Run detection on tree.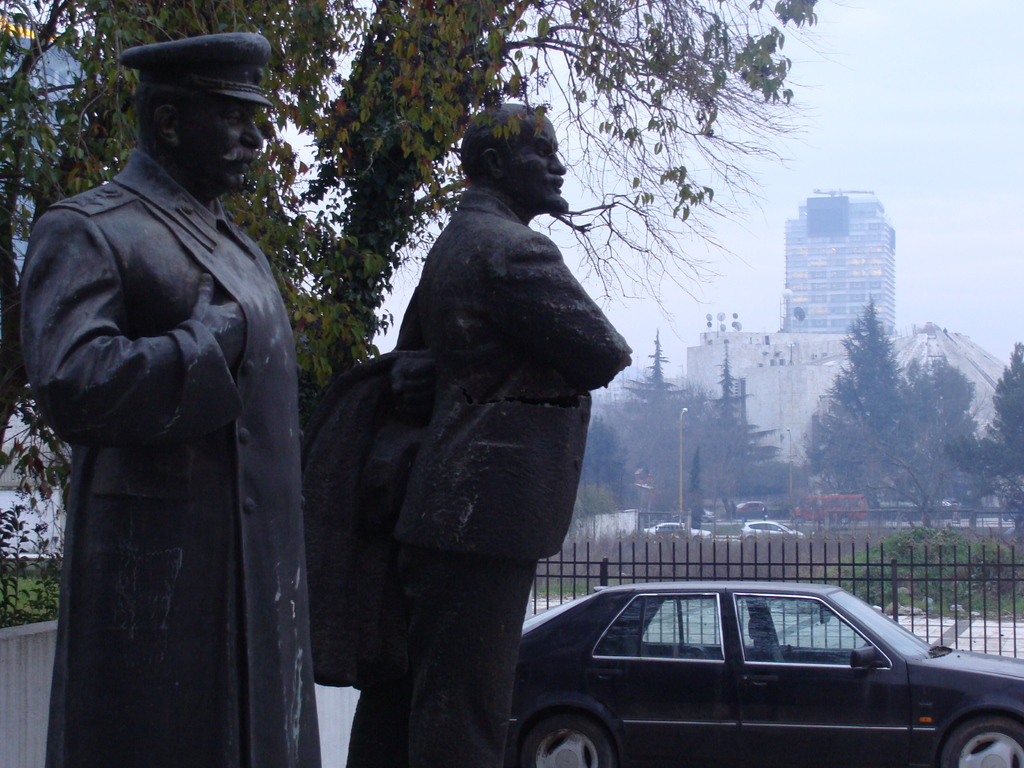
Result: box(886, 340, 1004, 532).
